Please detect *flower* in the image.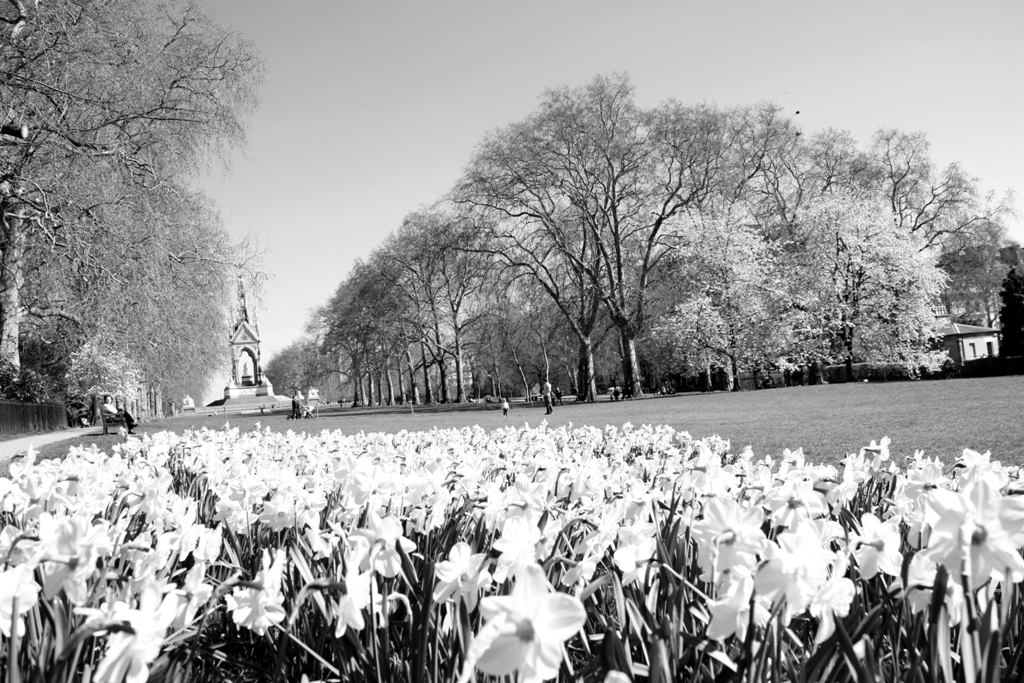
l=473, t=561, r=580, b=682.
